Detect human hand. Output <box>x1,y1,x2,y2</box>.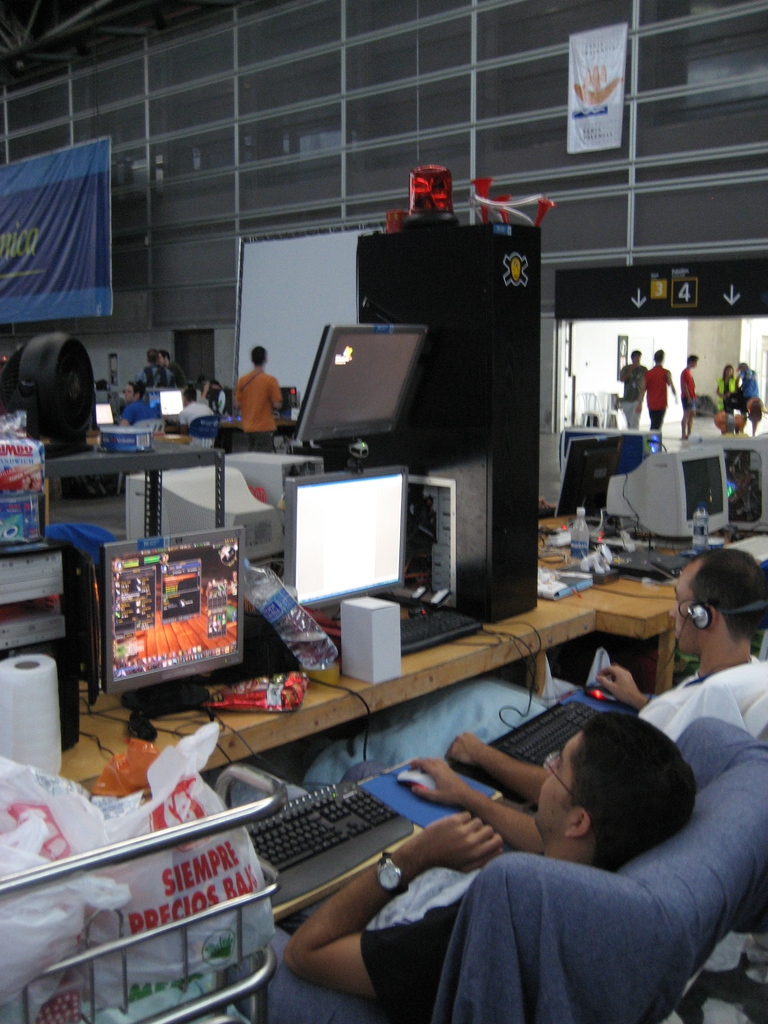
<box>408,759,460,803</box>.
